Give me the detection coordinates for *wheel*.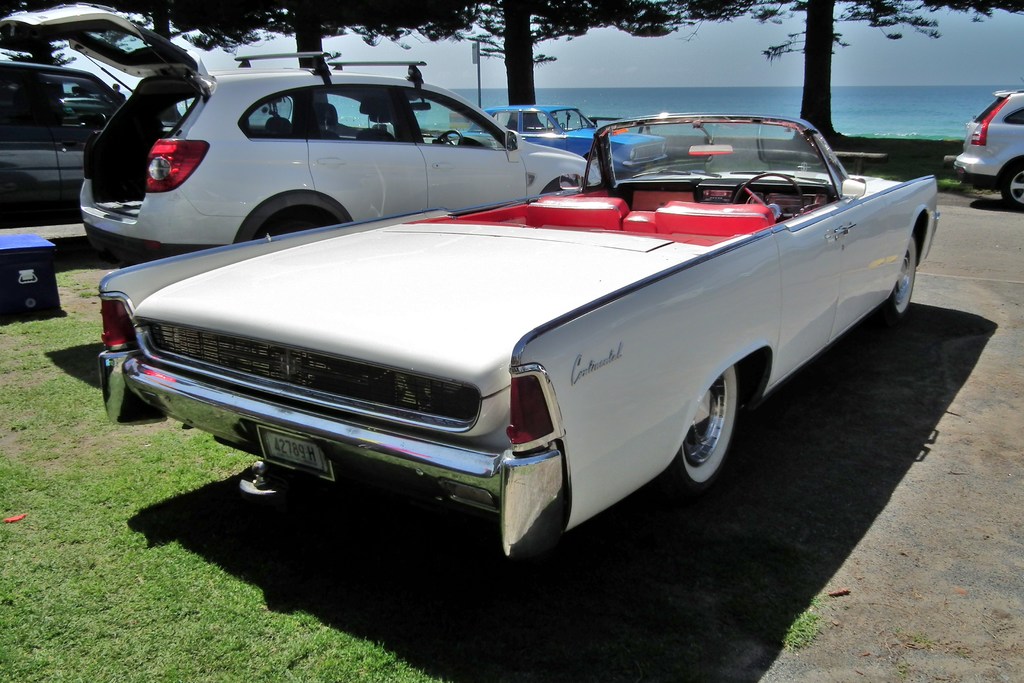
bbox=(682, 379, 752, 501).
